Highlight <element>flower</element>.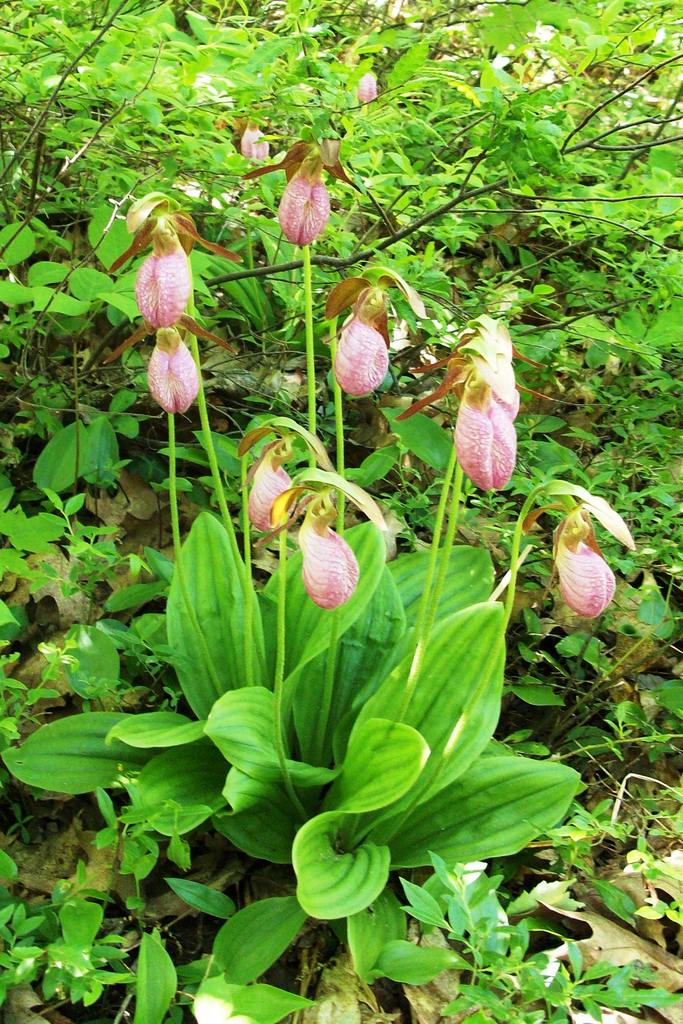
Highlighted region: pyautogui.locateOnScreen(551, 505, 621, 624).
